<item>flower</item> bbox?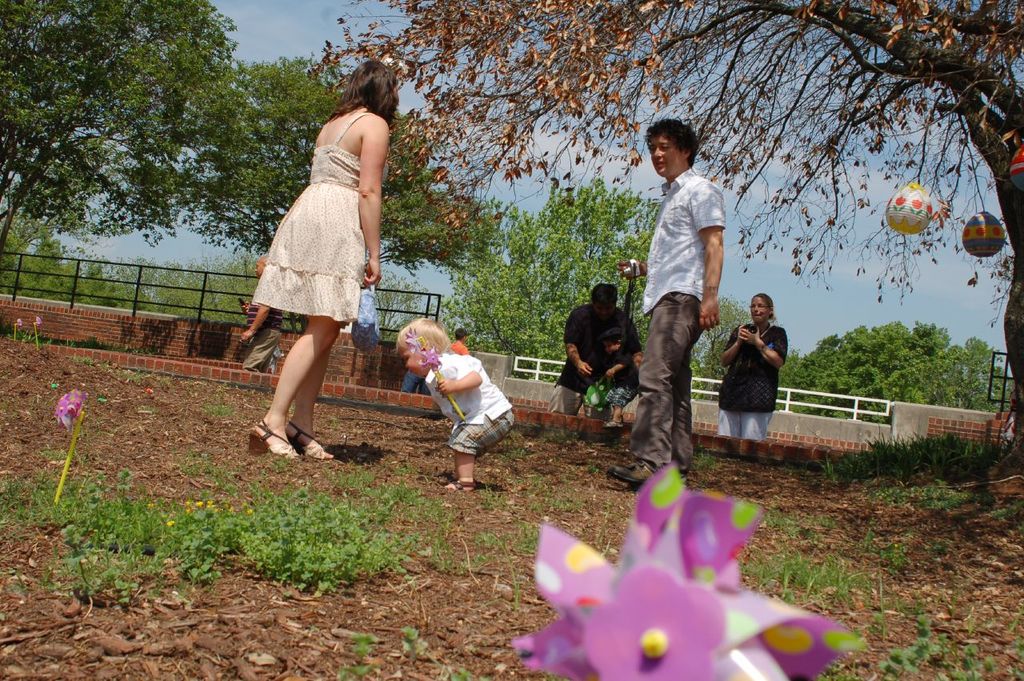
BBox(502, 472, 854, 679)
